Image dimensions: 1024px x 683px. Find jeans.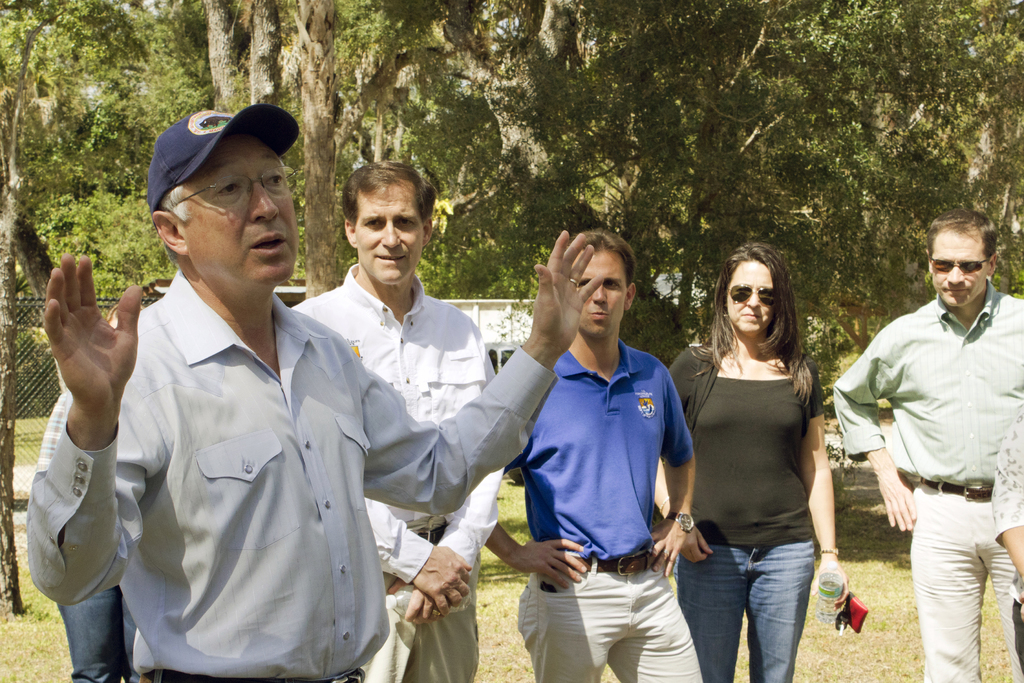
x1=378 y1=523 x2=483 y2=682.
